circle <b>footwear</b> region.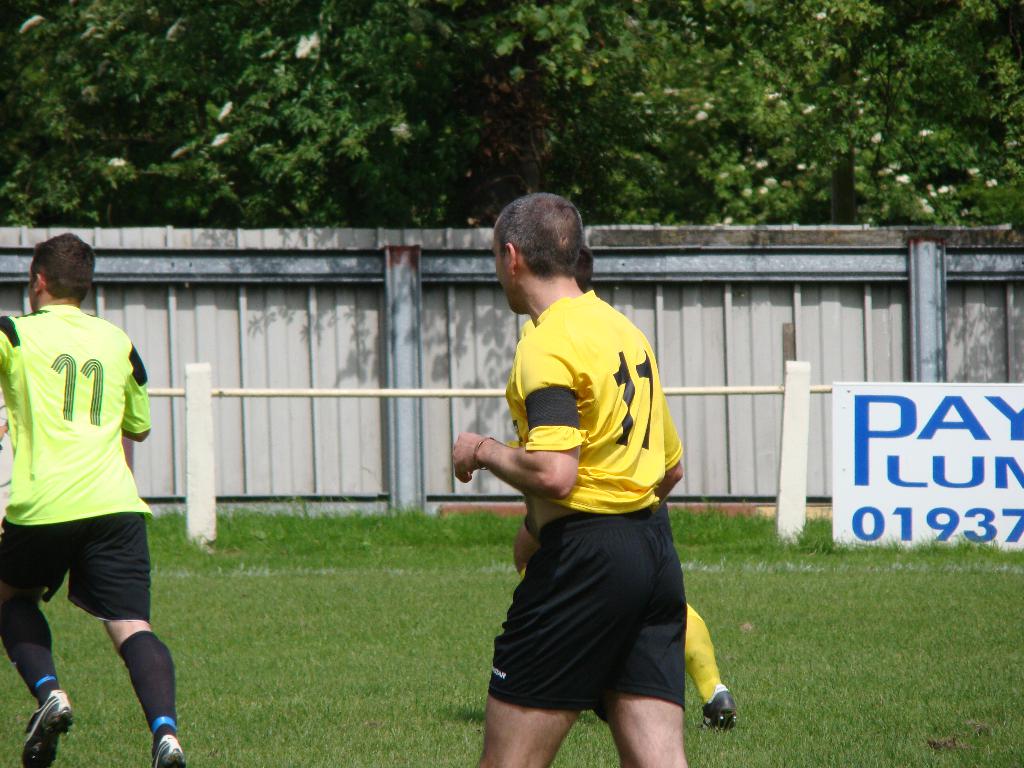
Region: x1=21 y1=685 x2=74 y2=767.
